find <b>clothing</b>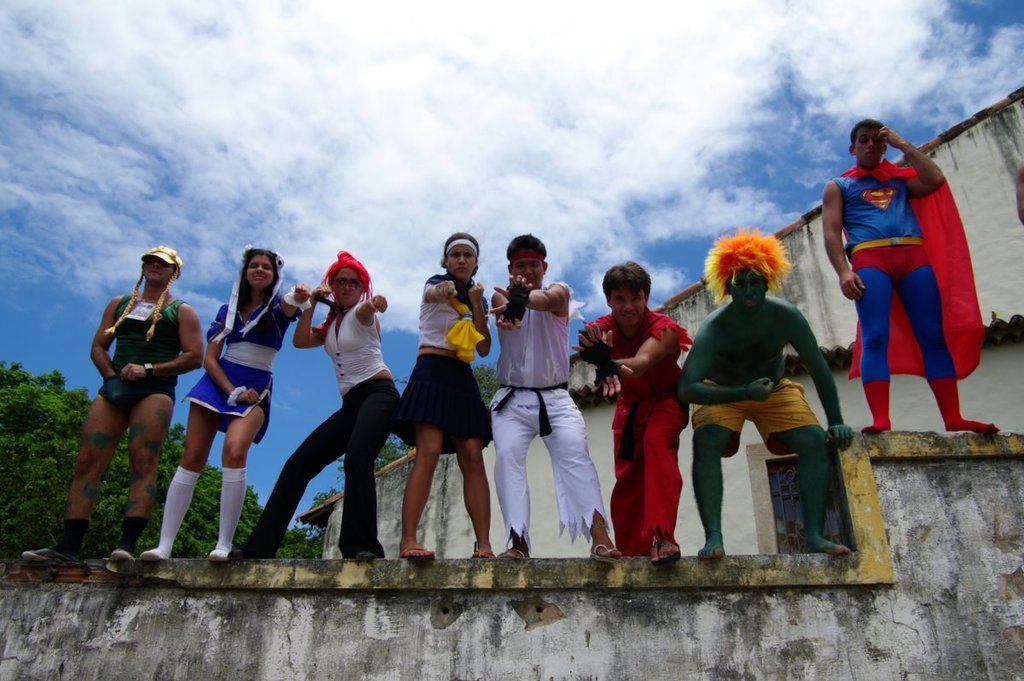
198 303 305 445
